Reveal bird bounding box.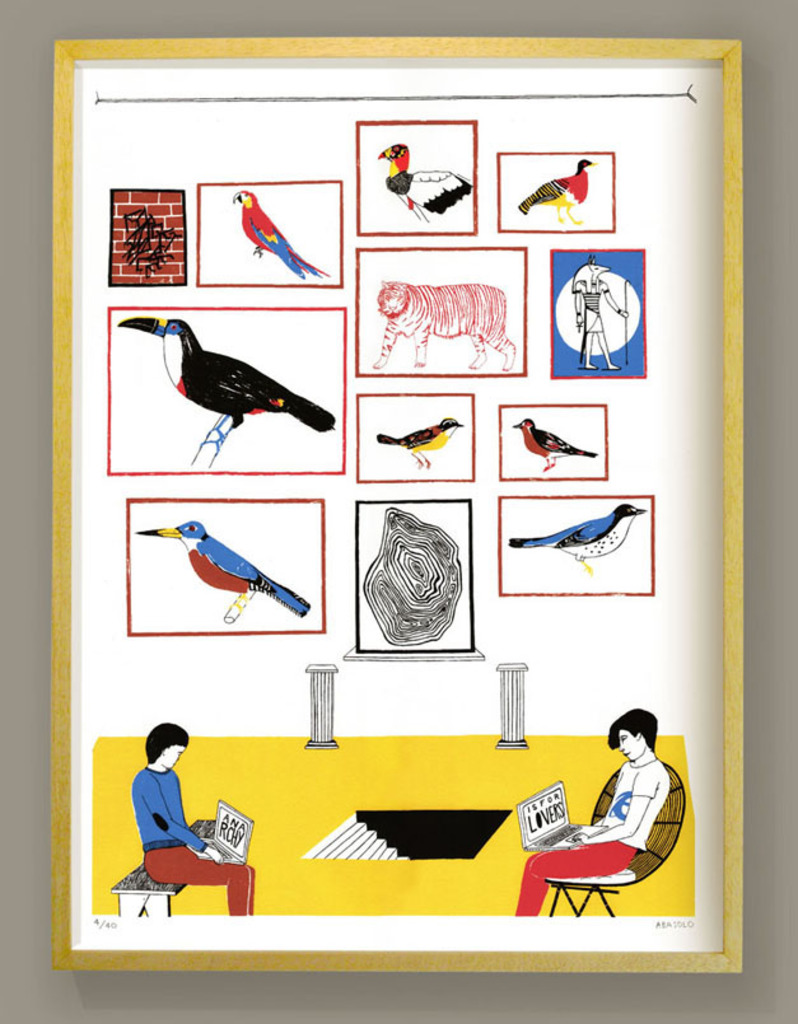
Revealed: [500,496,654,579].
